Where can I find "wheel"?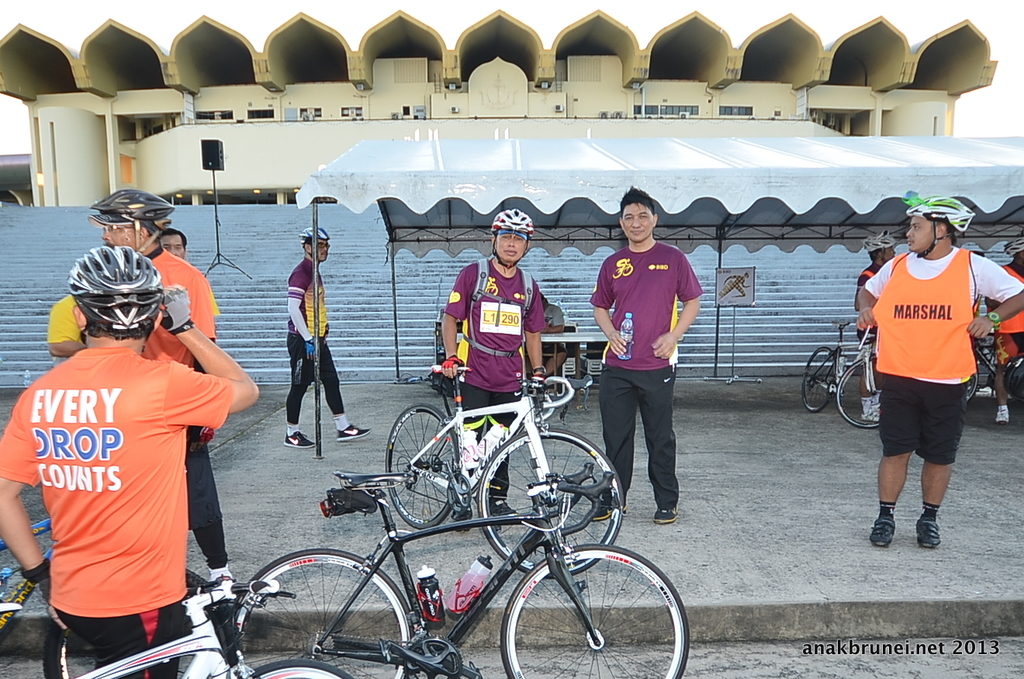
You can find it at box(841, 354, 901, 427).
